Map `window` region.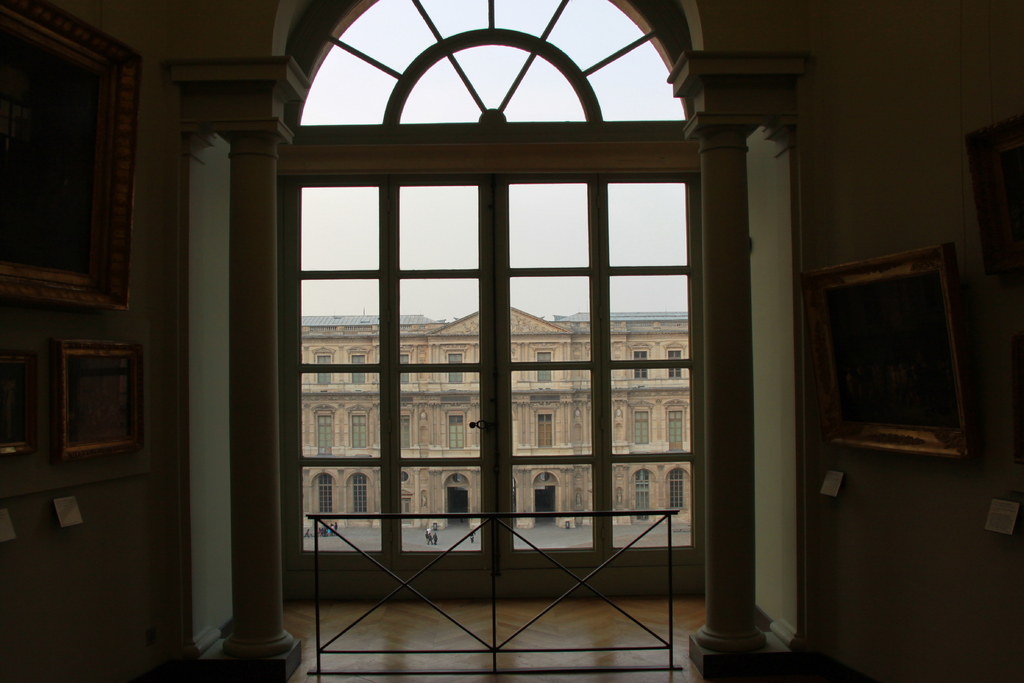
Mapped to 632, 346, 646, 382.
